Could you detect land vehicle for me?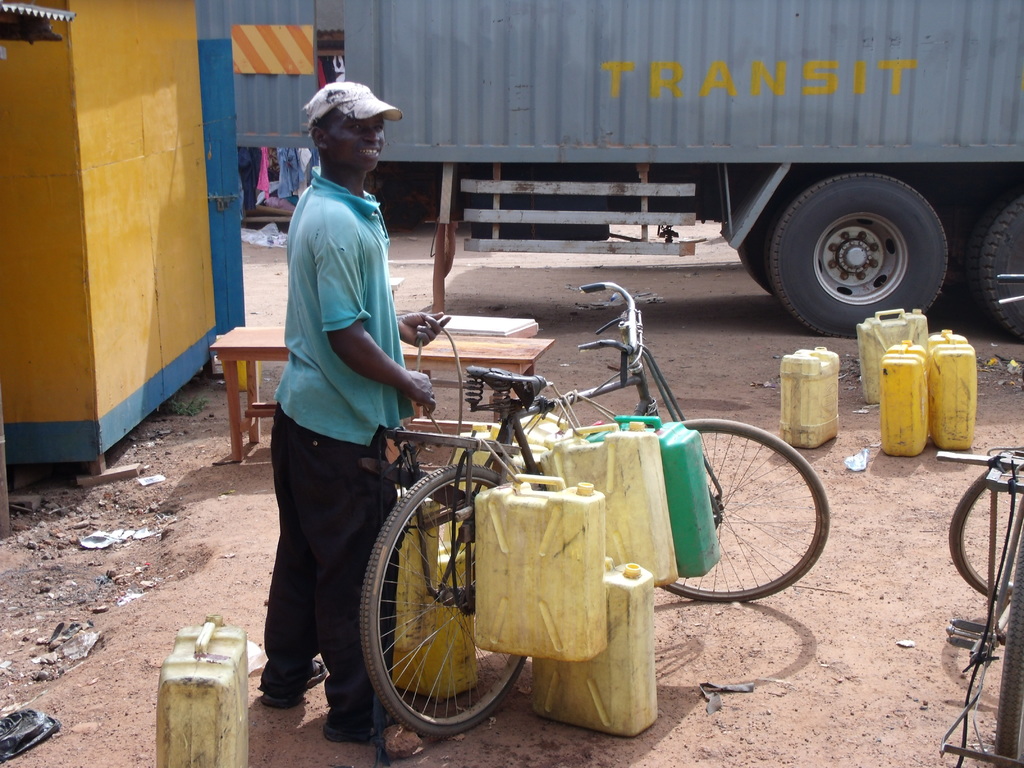
Detection result: 937,440,1023,767.
